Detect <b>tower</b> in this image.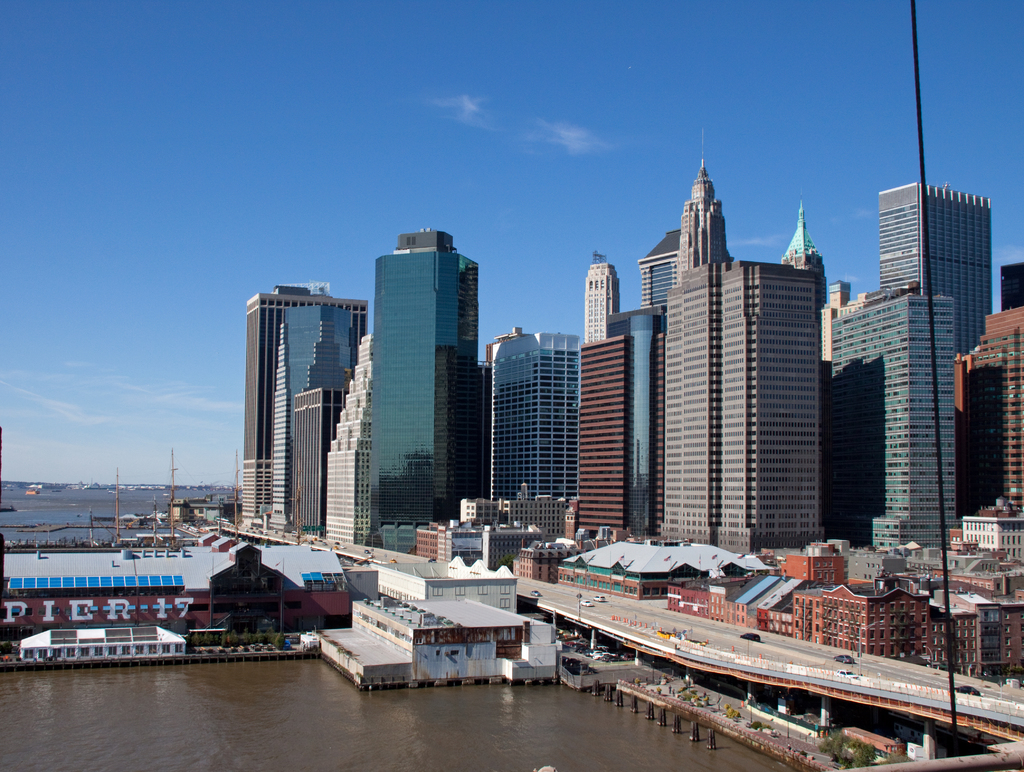
Detection: box=[347, 192, 487, 516].
